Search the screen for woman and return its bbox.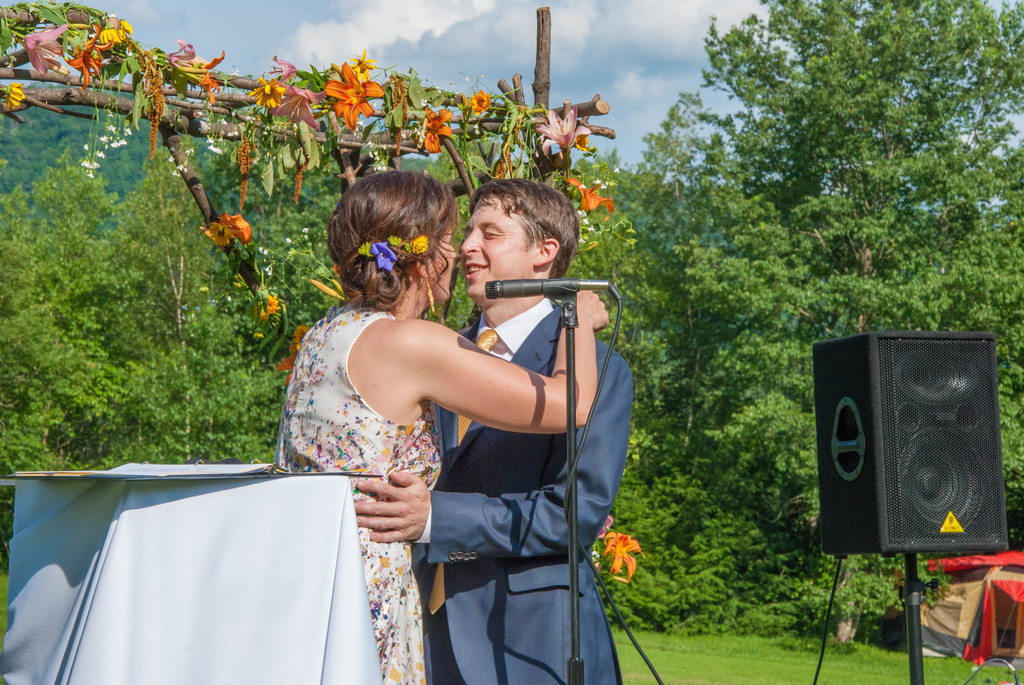
Found: detection(248, 166, 662, 678).
